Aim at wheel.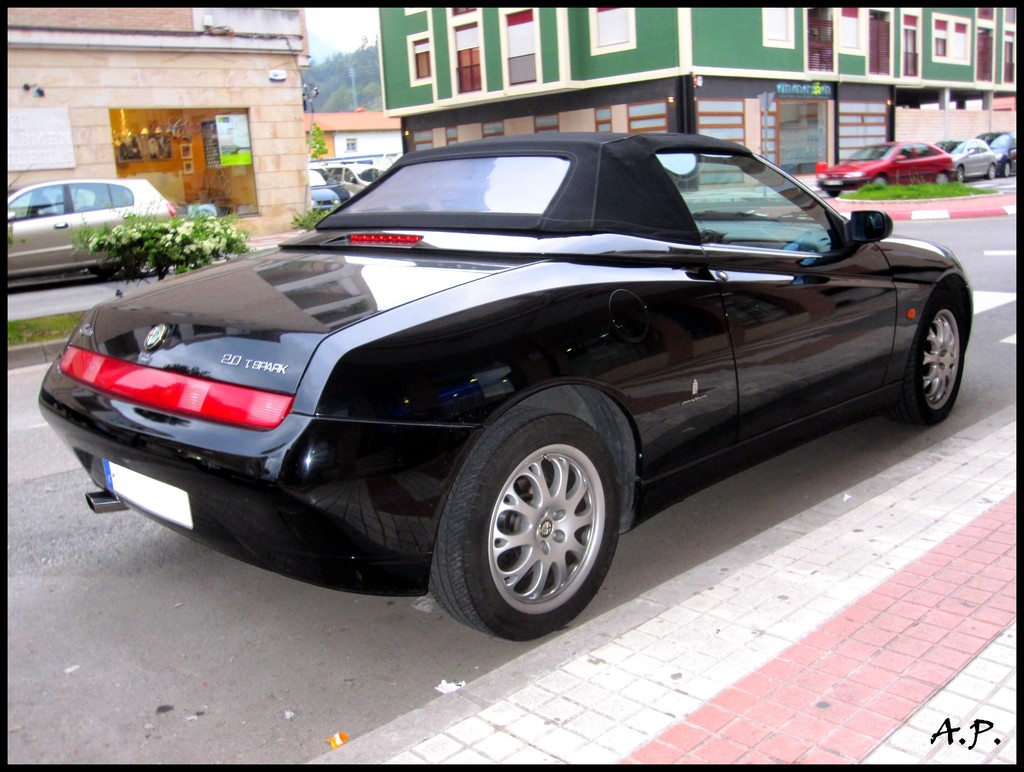
Aimed at (left=956, top=165, right=966, bottom=184).
